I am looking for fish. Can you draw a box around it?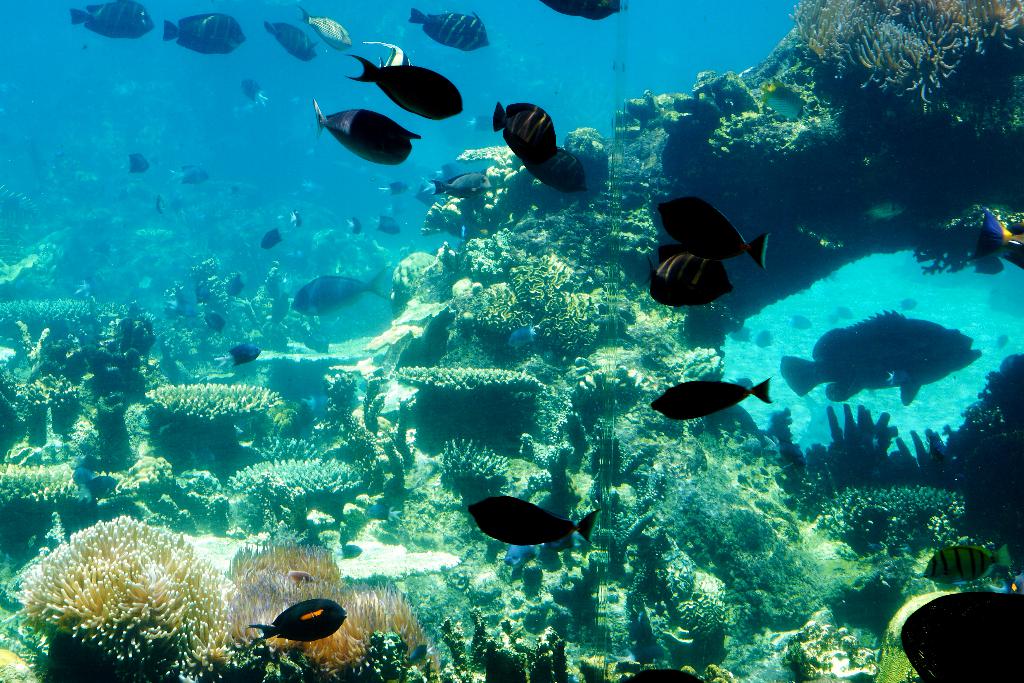
Sure, the bounding box is {"left": 923, "top": 542, "right": 1009, "bottom": 589}.
